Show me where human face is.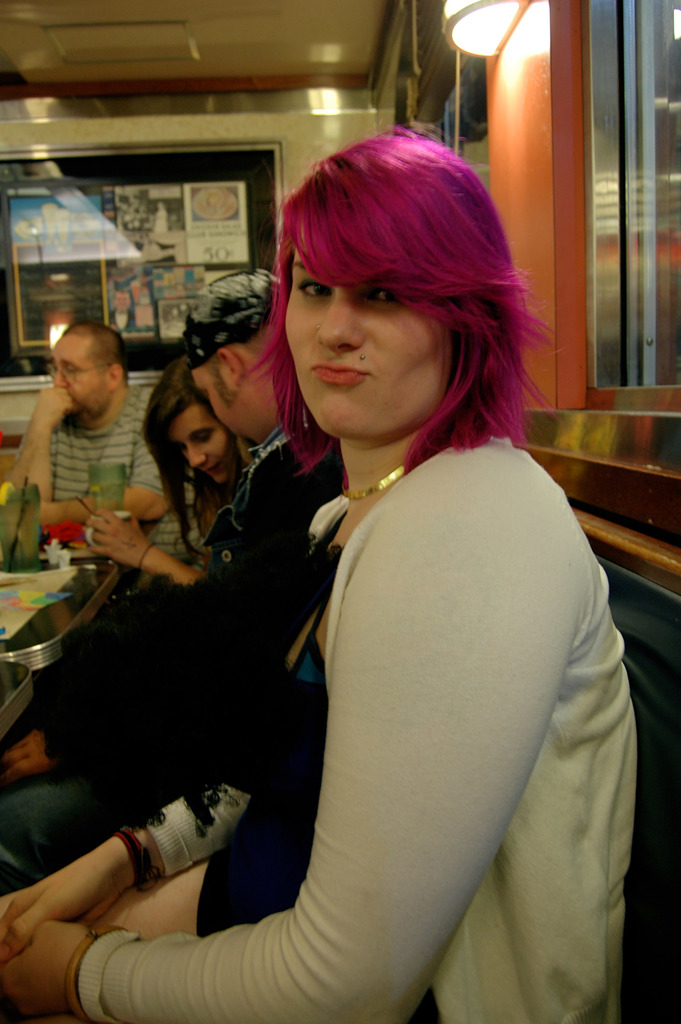
human face is at [167, 404, 232, 483].
